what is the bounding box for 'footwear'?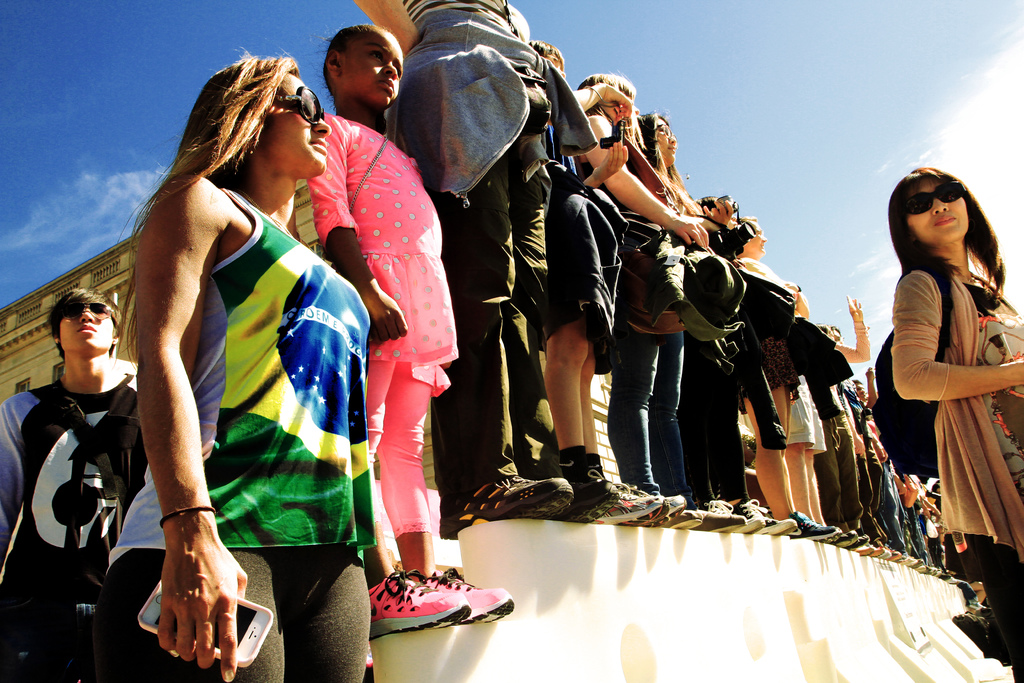
bbox=(630, 497, 669, 525).
